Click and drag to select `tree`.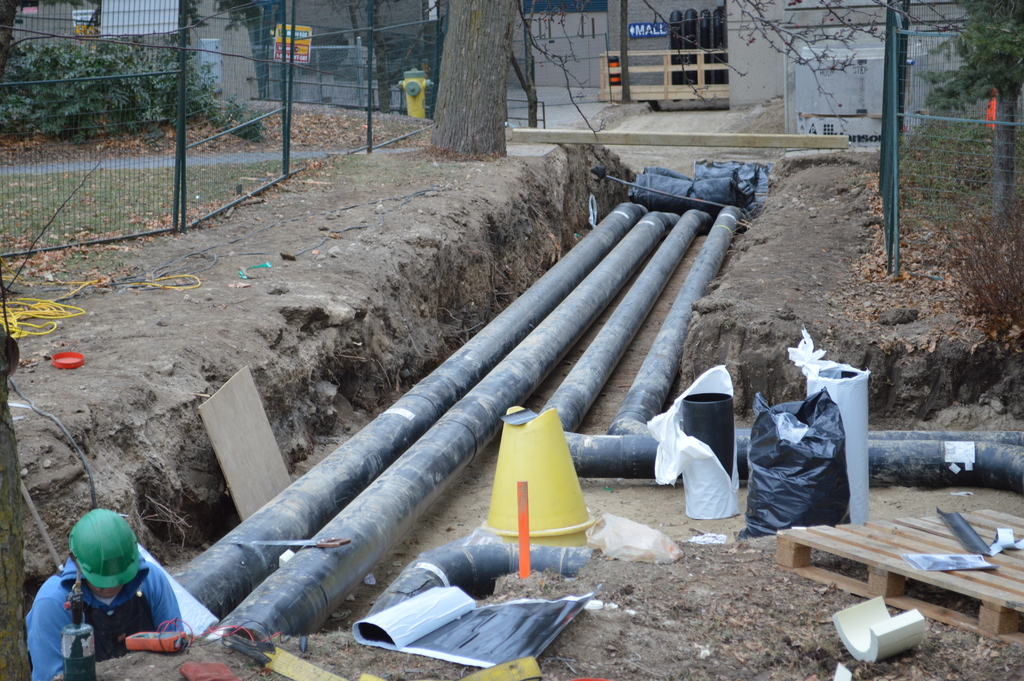
Selection: select_region(218, 0, 292, 100).
